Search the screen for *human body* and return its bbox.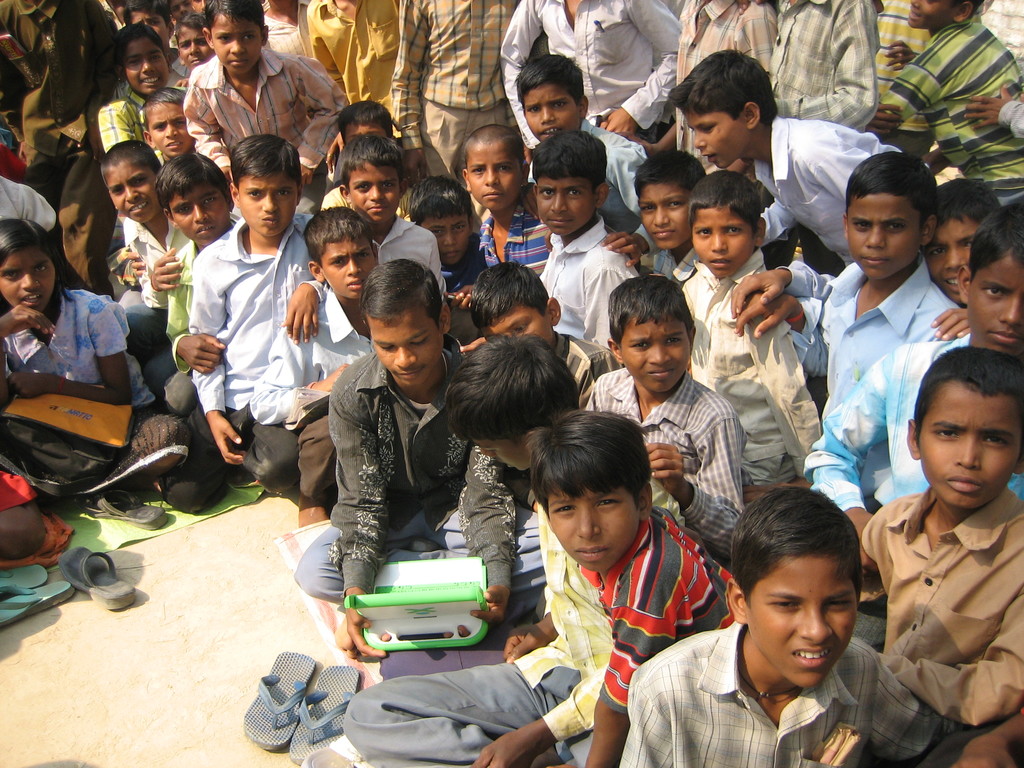
Found: 659 171 822 513.
